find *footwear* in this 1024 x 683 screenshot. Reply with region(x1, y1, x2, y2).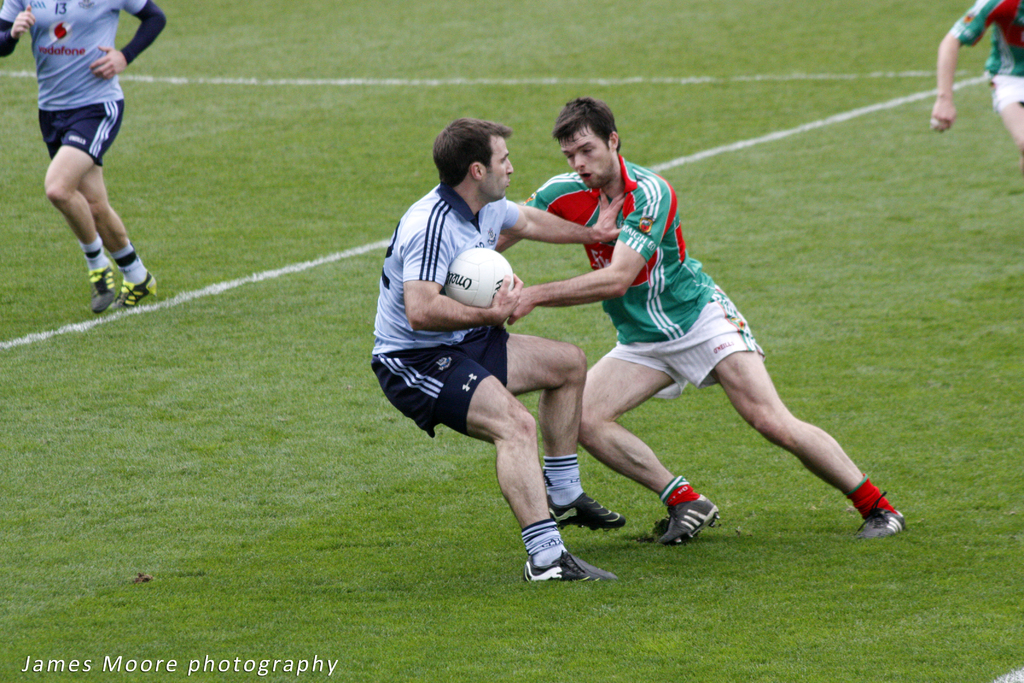
region(554, 495, 627, 532).
